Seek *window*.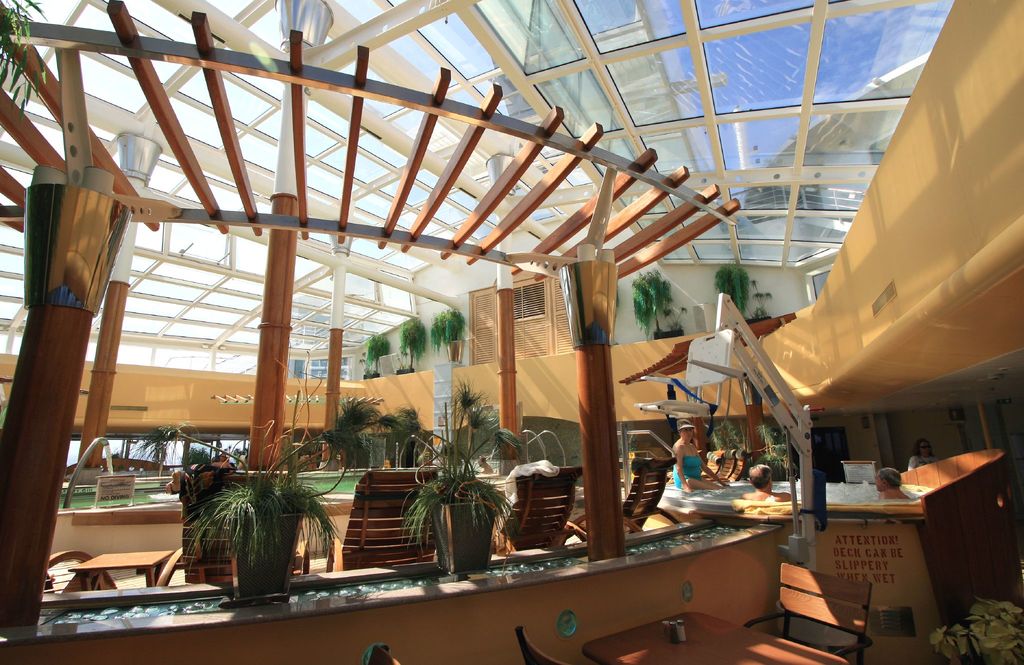
[x1=309, y1=312, x2=351, y2=379].
